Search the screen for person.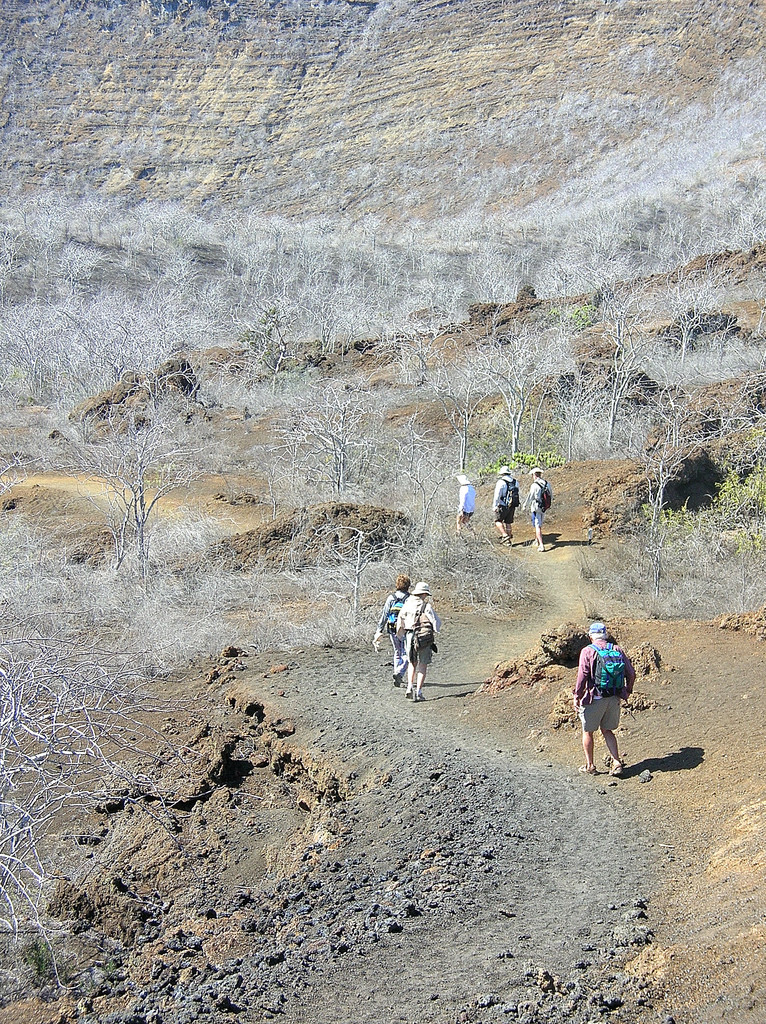
Found at [x1=491, y1=459, x2=523, y2=554].
